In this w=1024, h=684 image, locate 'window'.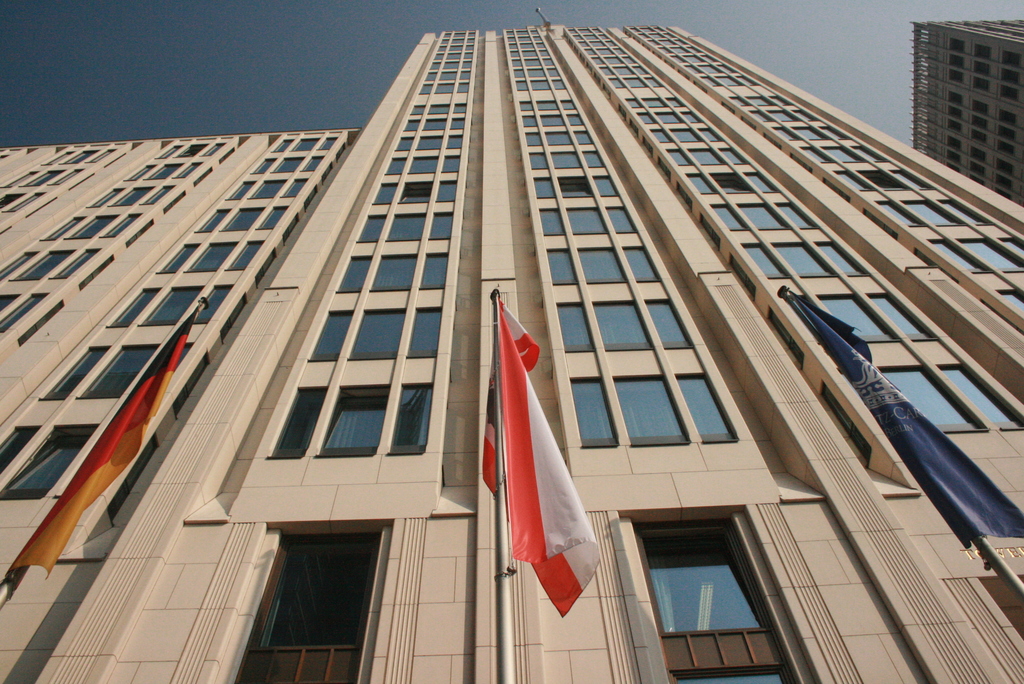
Bounding box: 193, 206, 236, 237.
